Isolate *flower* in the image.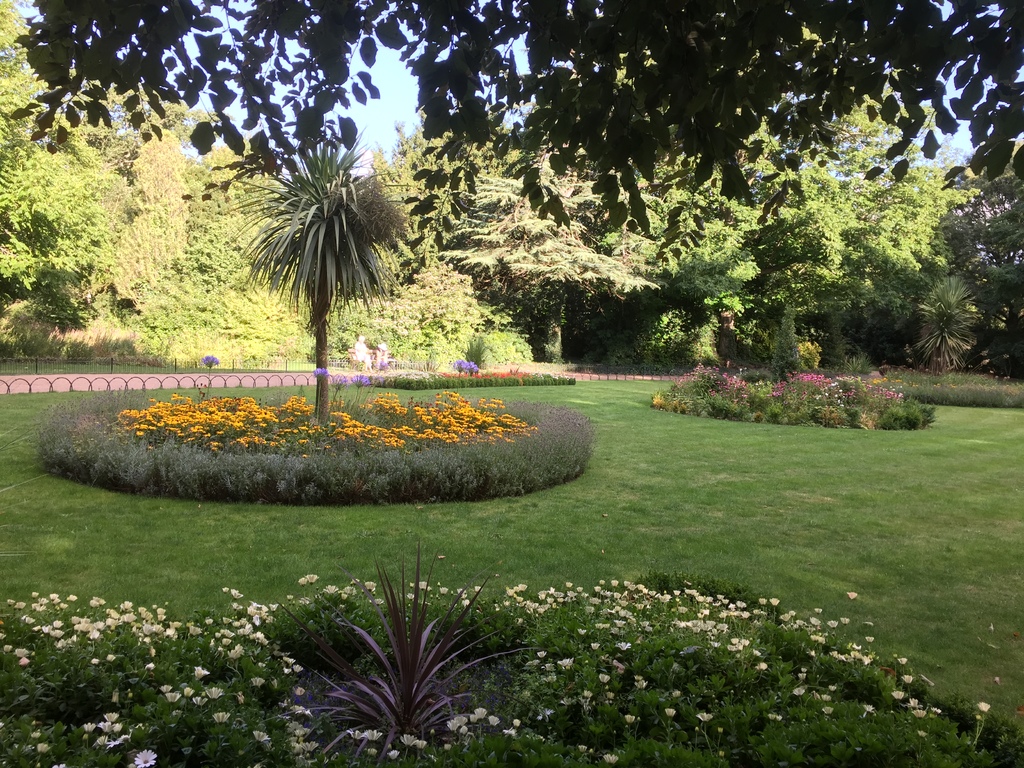
Isolated region: [295,574,307,585].
